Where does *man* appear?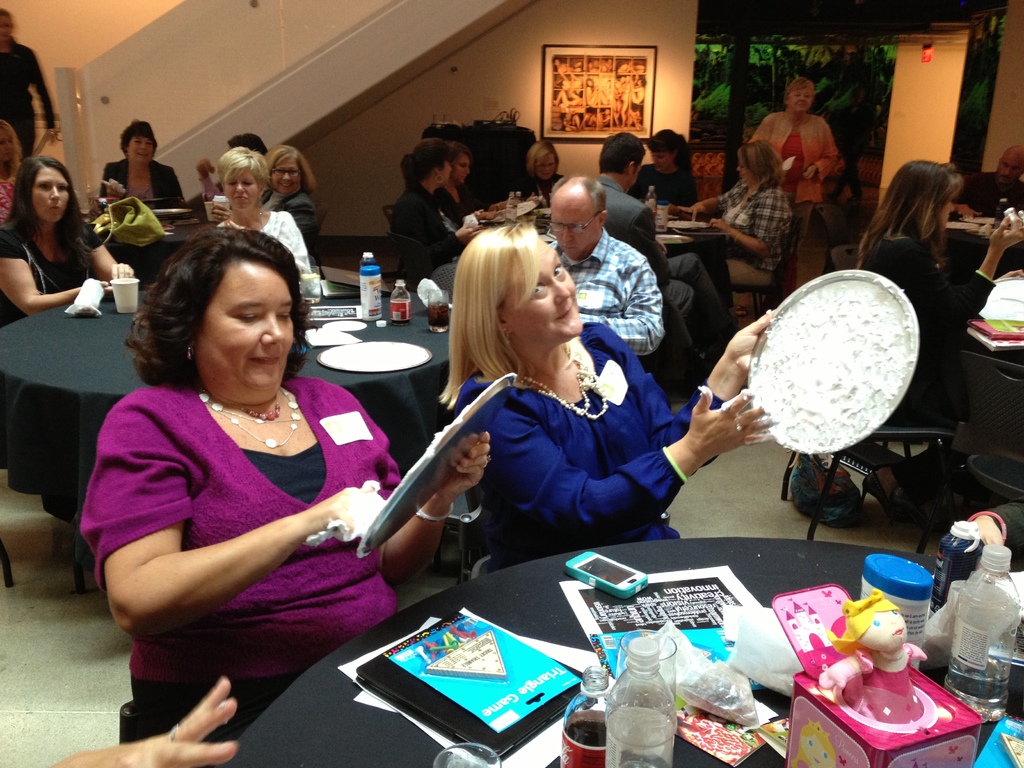
Appears at bbox(534, 173, 671, 360).
